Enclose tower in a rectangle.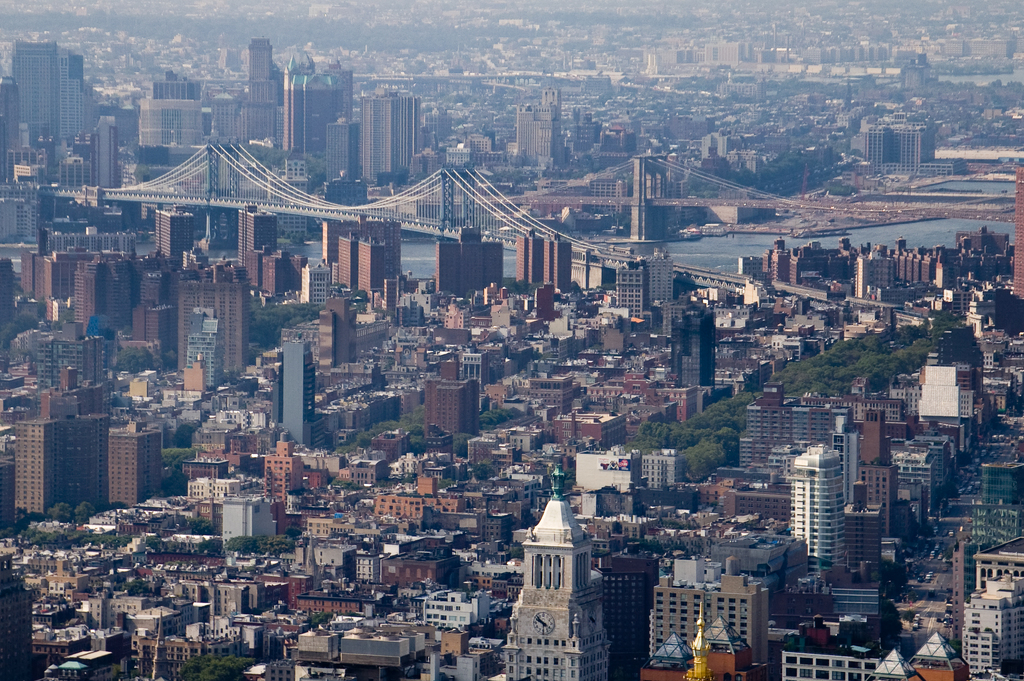
282 54 340 162.
